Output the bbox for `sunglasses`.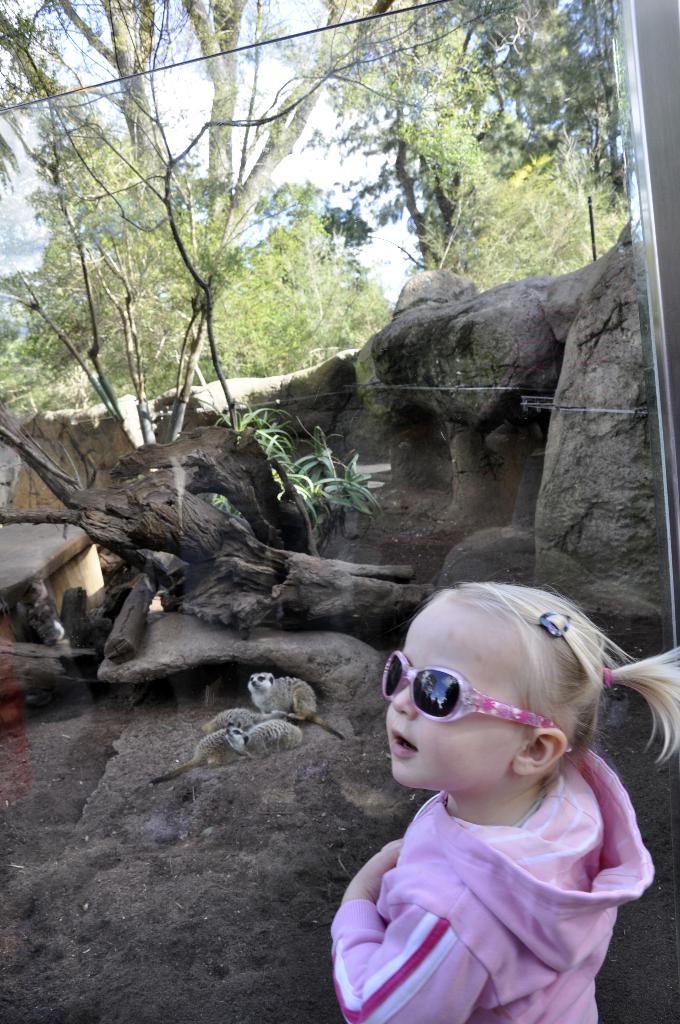
[370,643,563,738].
